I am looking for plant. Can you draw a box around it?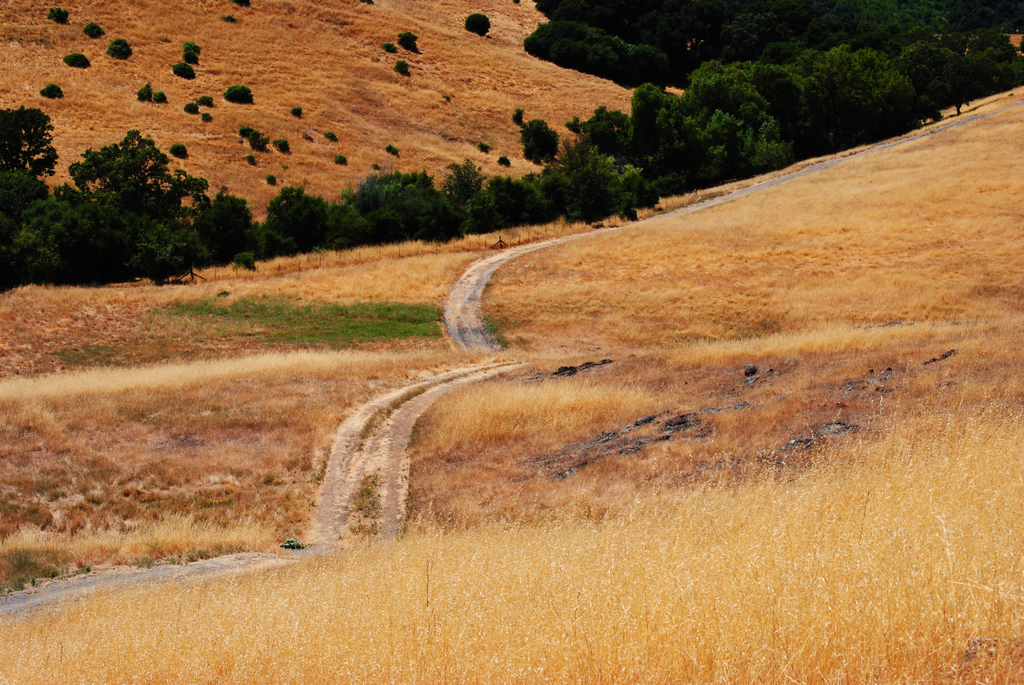
Sure, the bounding box is box(459, 13, 493, 37).
